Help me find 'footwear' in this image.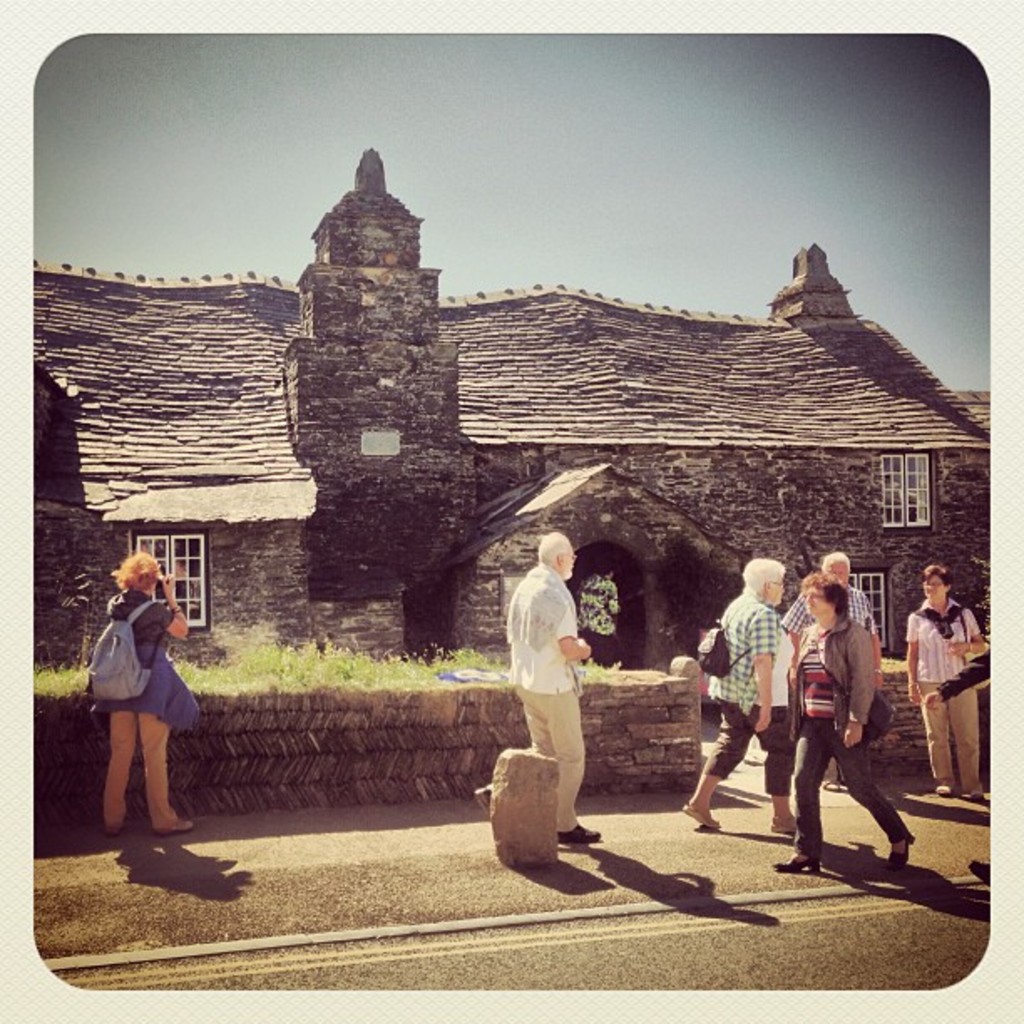
Found it: [768,852,823,875].
